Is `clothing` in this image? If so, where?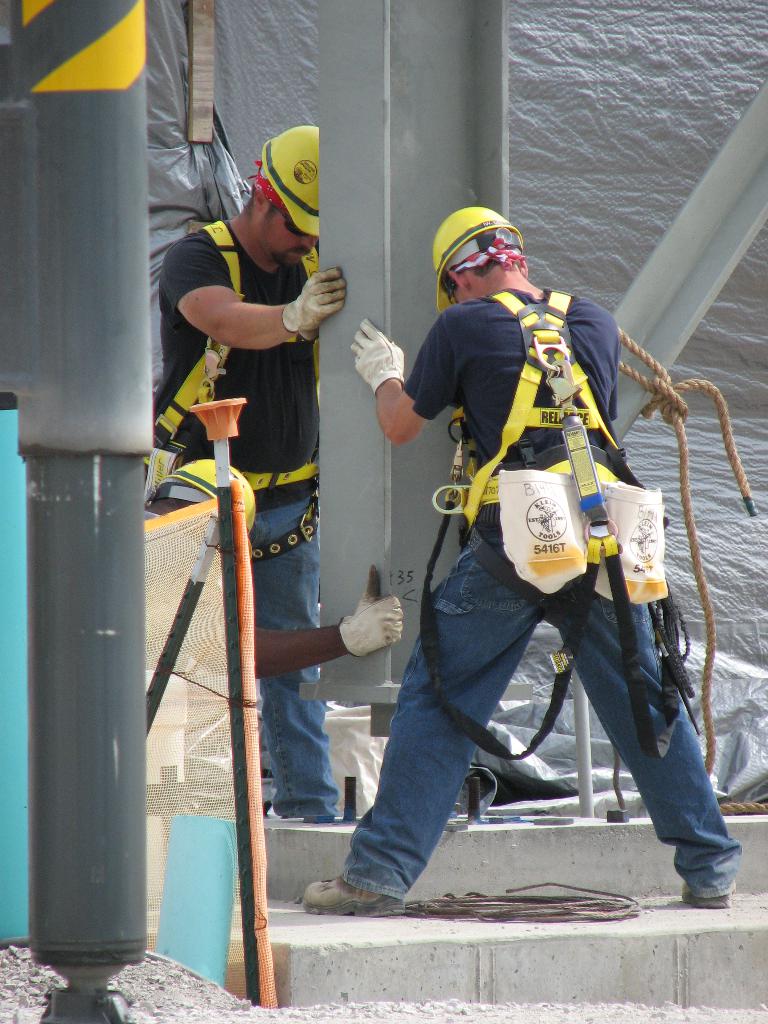
Yes, at l=138, t=218, r=346, b=820.
